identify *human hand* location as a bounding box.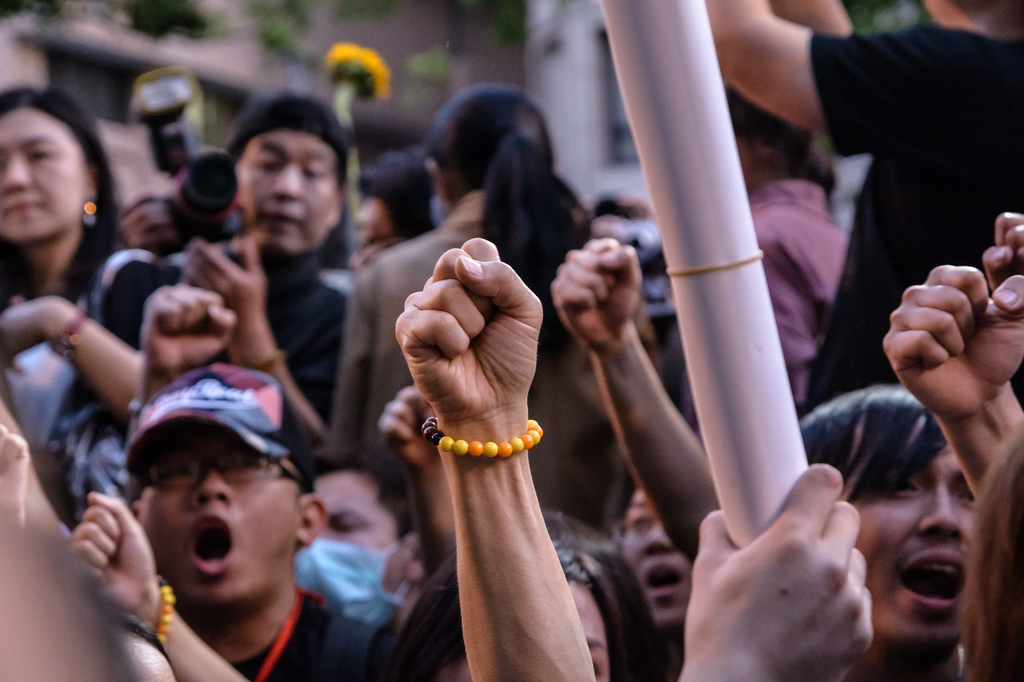
[65,489,159,619].
